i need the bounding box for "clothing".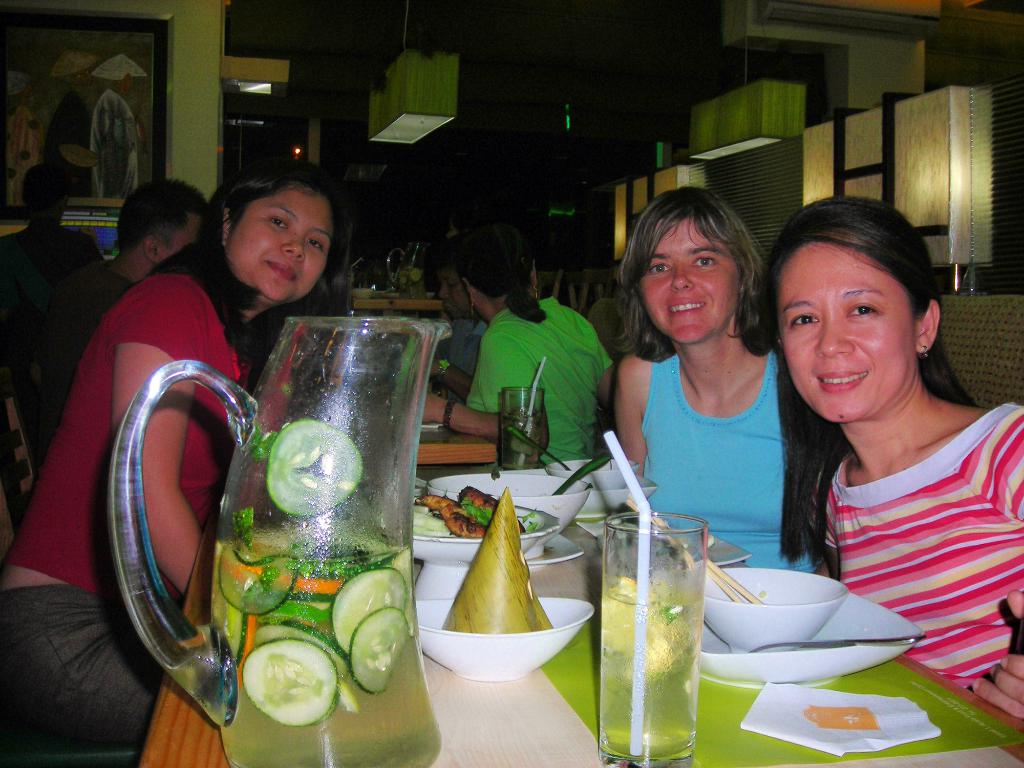
Here it is: 0/228/102/332.
